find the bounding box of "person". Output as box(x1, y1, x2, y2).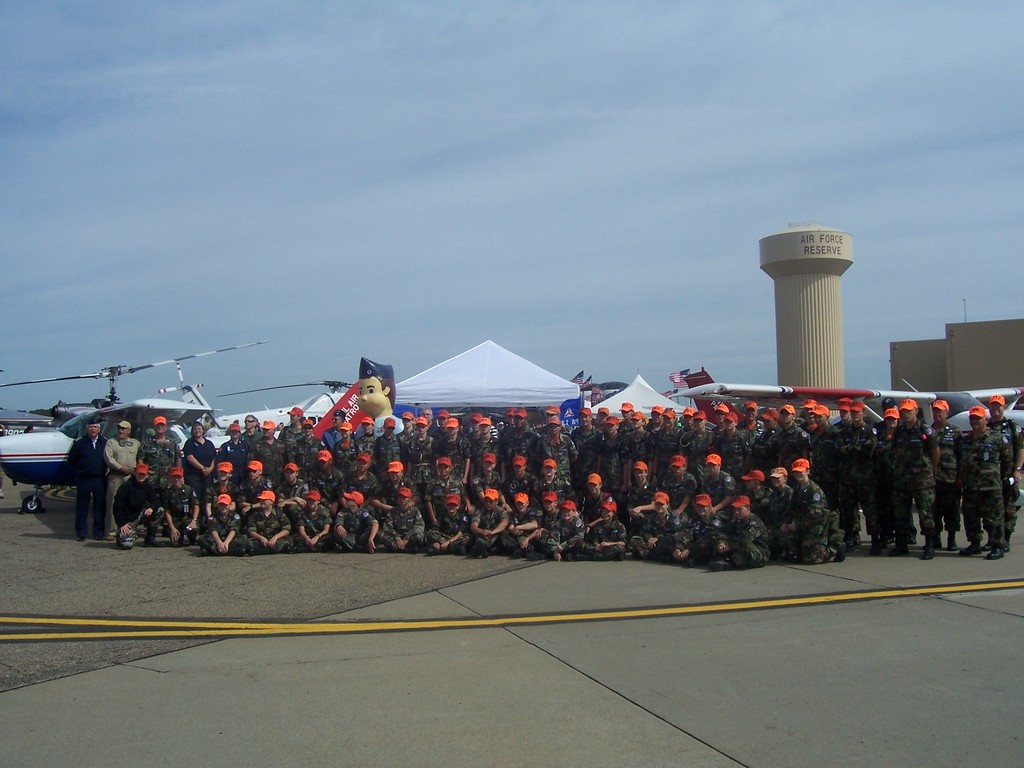
box(142, 417, 180, 491).
